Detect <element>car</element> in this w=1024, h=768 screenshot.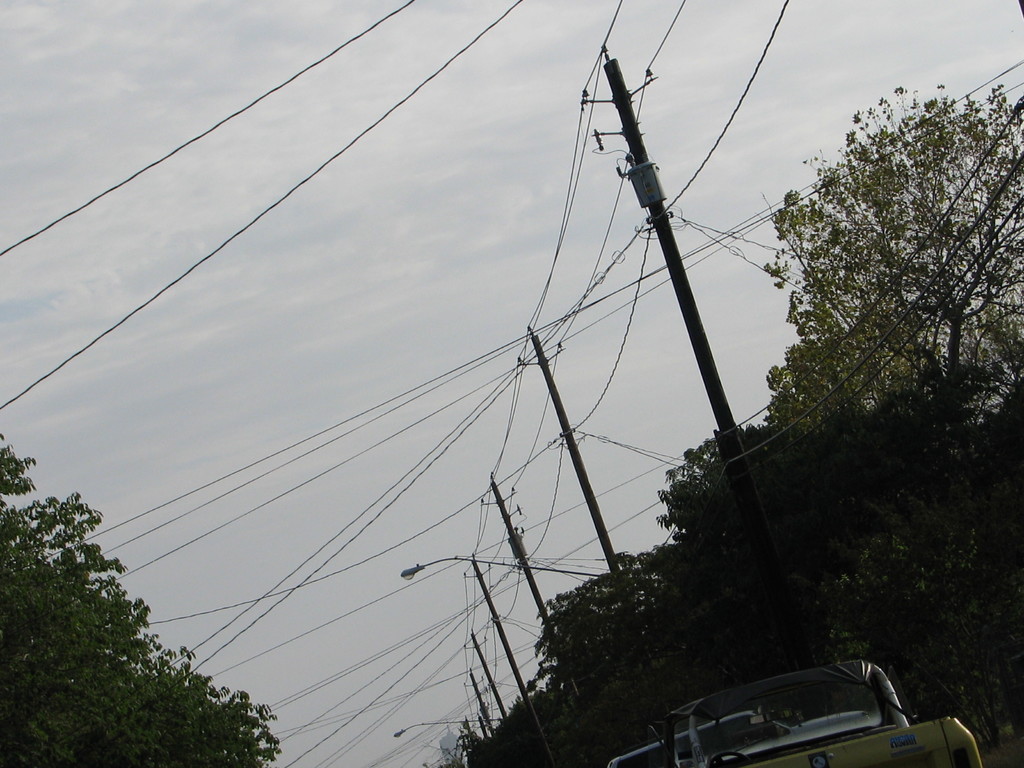
Detection: region(579, 654, 964, 767).
